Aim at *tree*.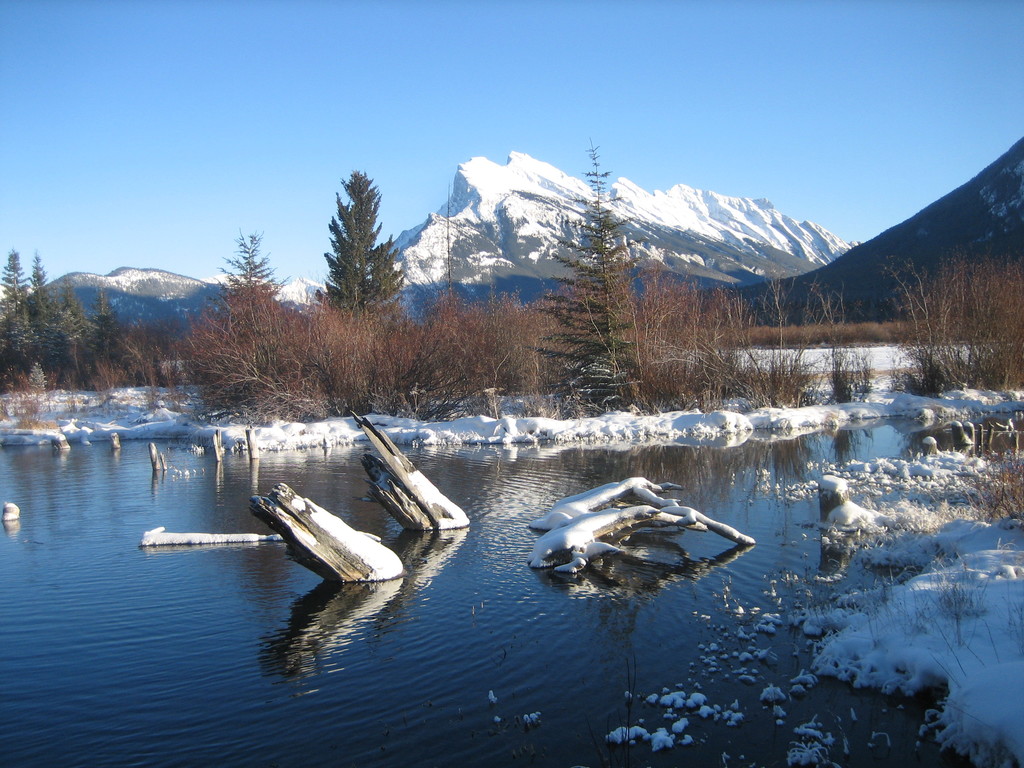
Aimed at <region>216, 221, 296, 406</region>.
